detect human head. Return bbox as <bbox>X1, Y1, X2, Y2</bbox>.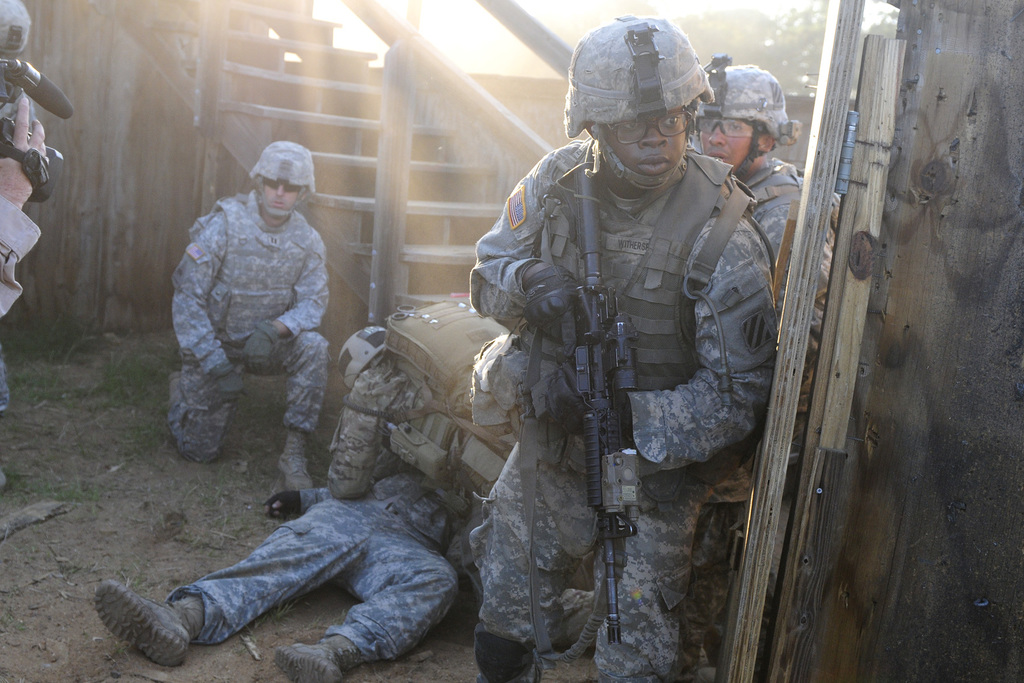
<bbox>562, 15, 729, 177</bbox>.
